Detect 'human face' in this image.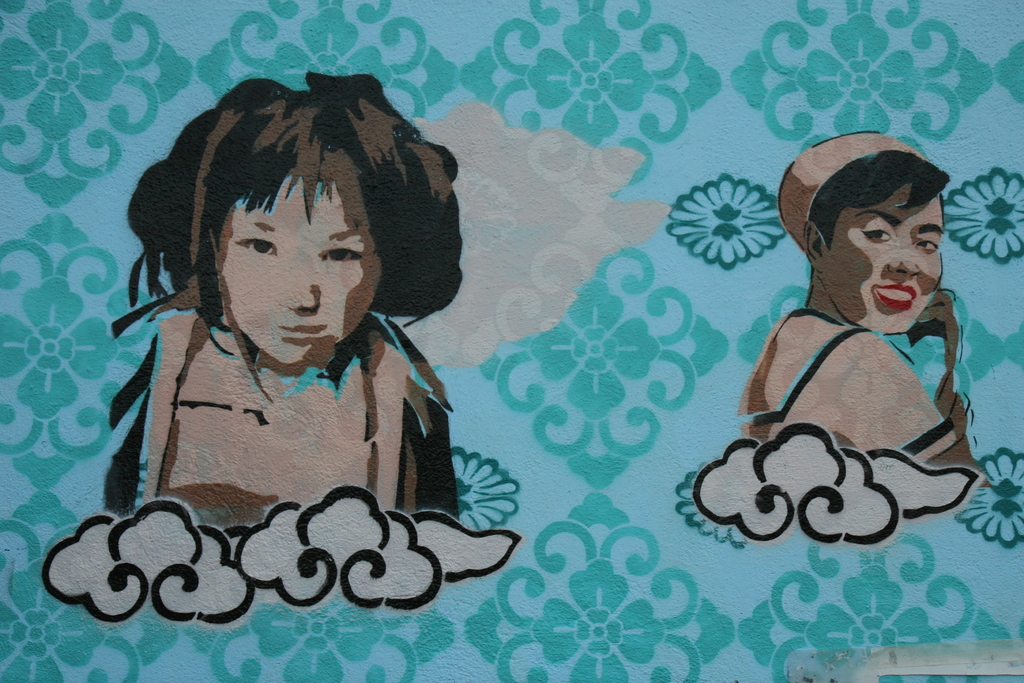
Detection: bbox=(824, 182, 948, 338).
